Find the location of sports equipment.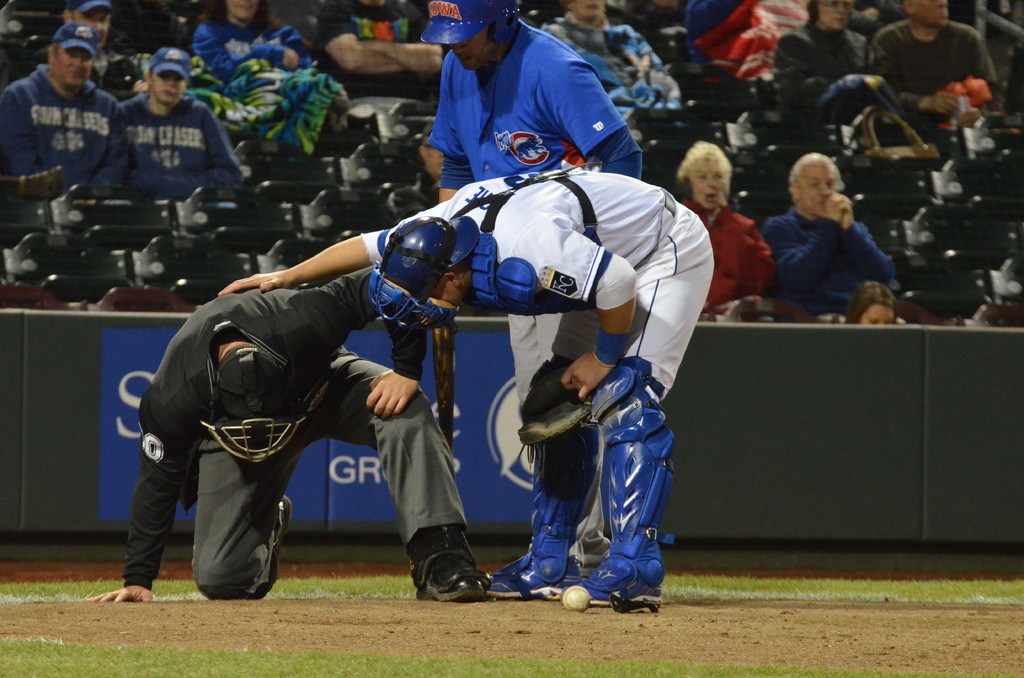
Location: [582,350,675,606].
